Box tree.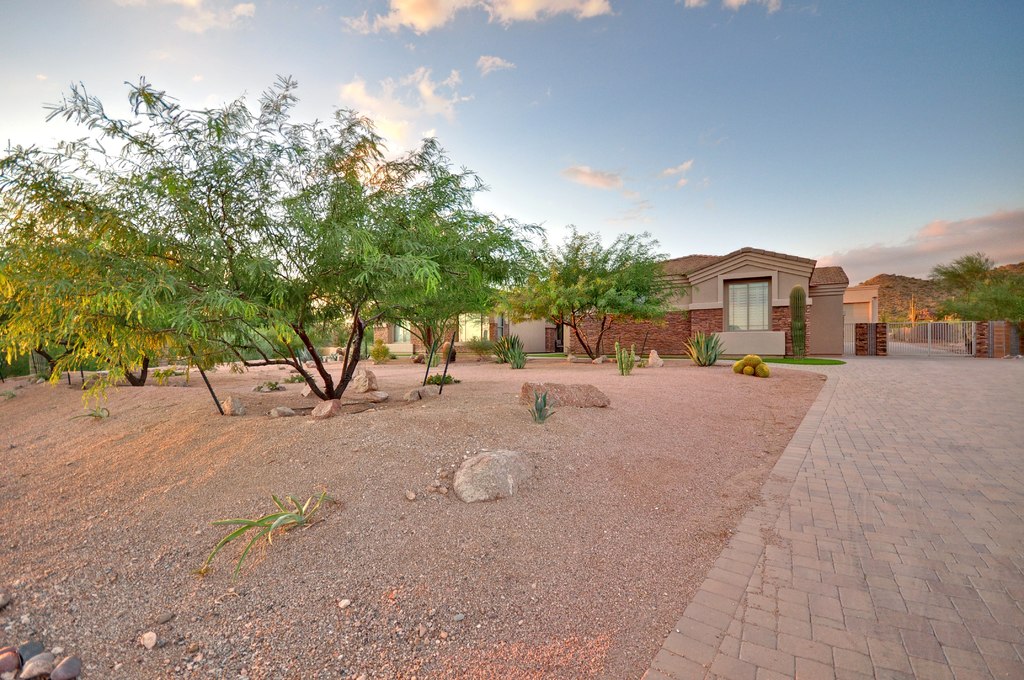
[930, 249, 1023, 321].
